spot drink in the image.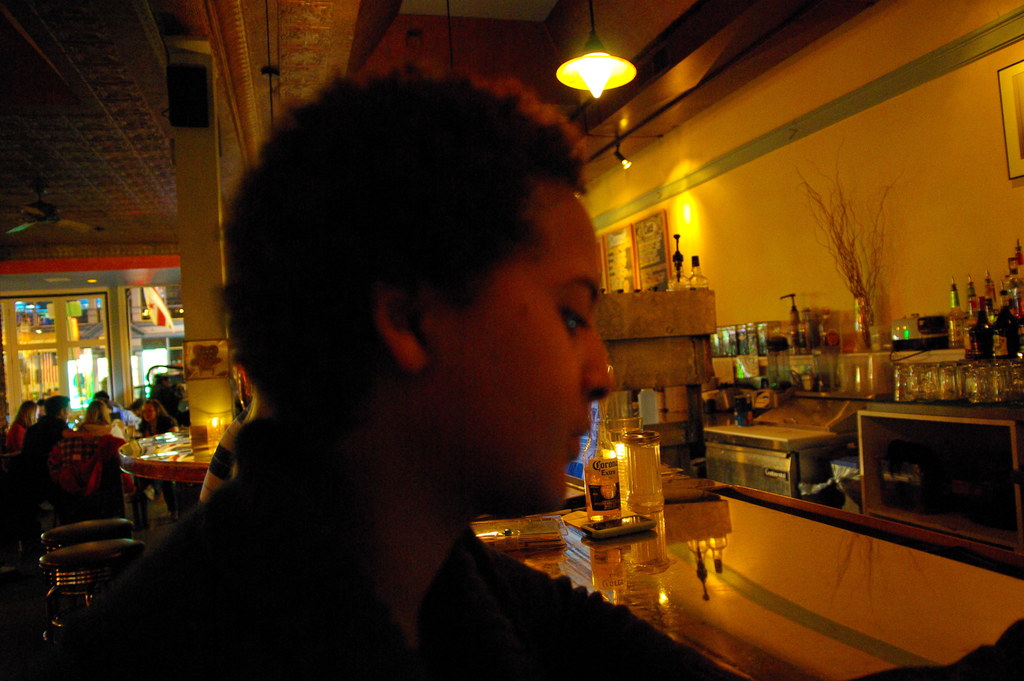
drink found at x1=944, y1=283, x2=966, y2=346.
